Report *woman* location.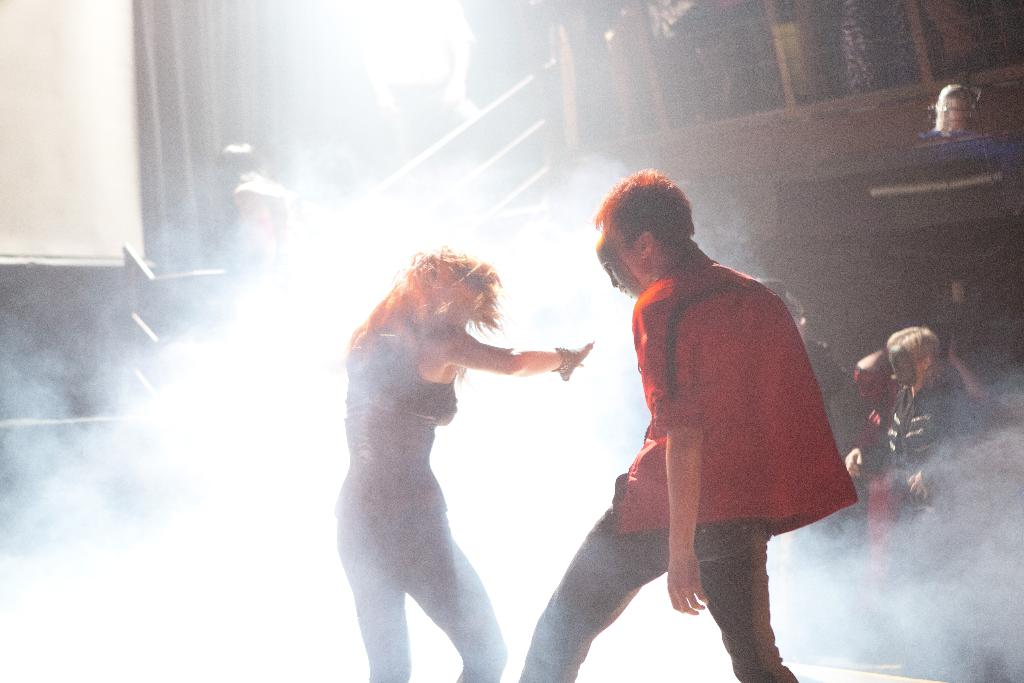
Report: {"left": 210, "top": 142, "right": 295, "bottom": 272}.
